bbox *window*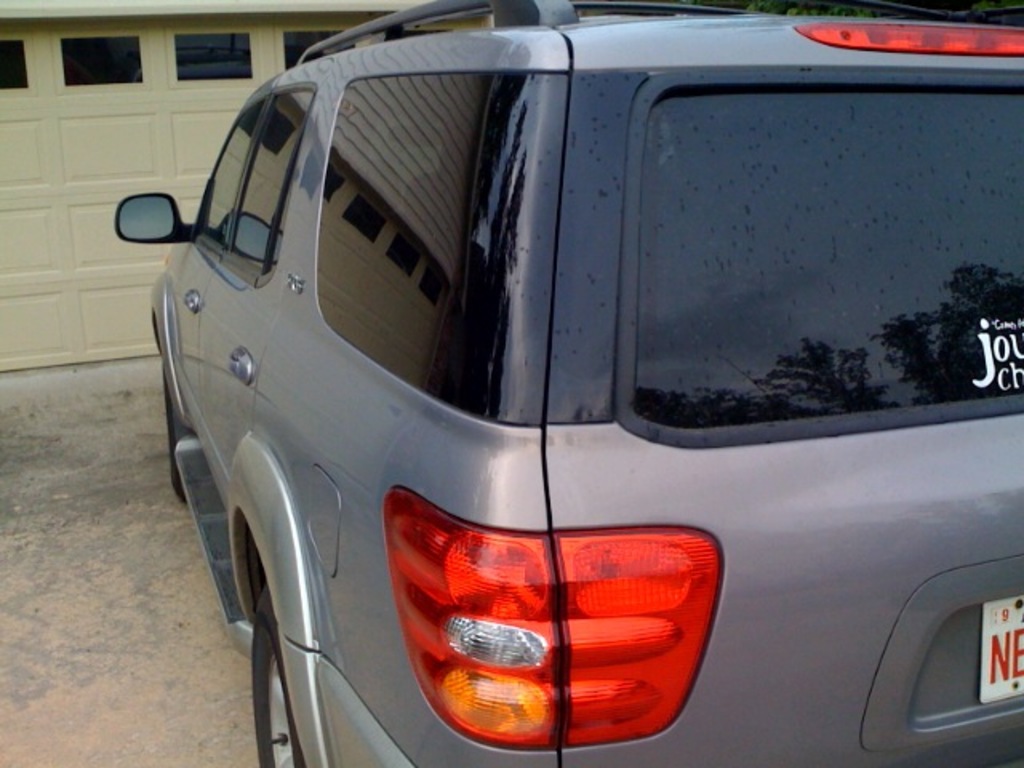
(x1=48, y1=35, x2=147, y2=90)
